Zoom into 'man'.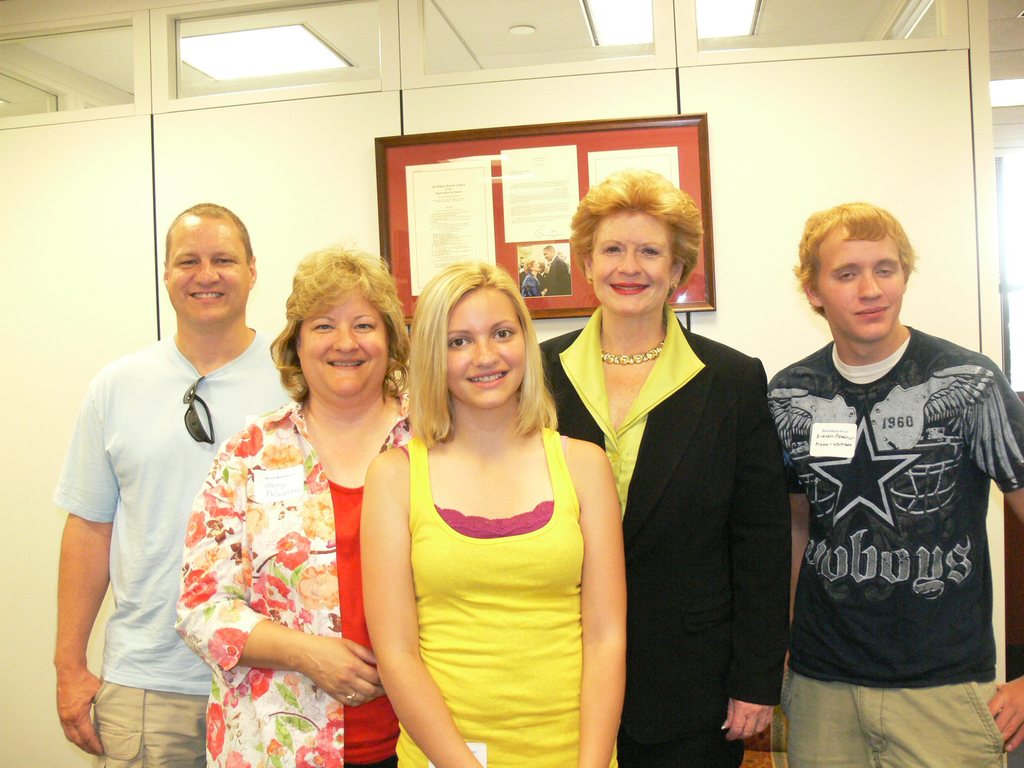
Zoom target: 764:199:1023:767.
